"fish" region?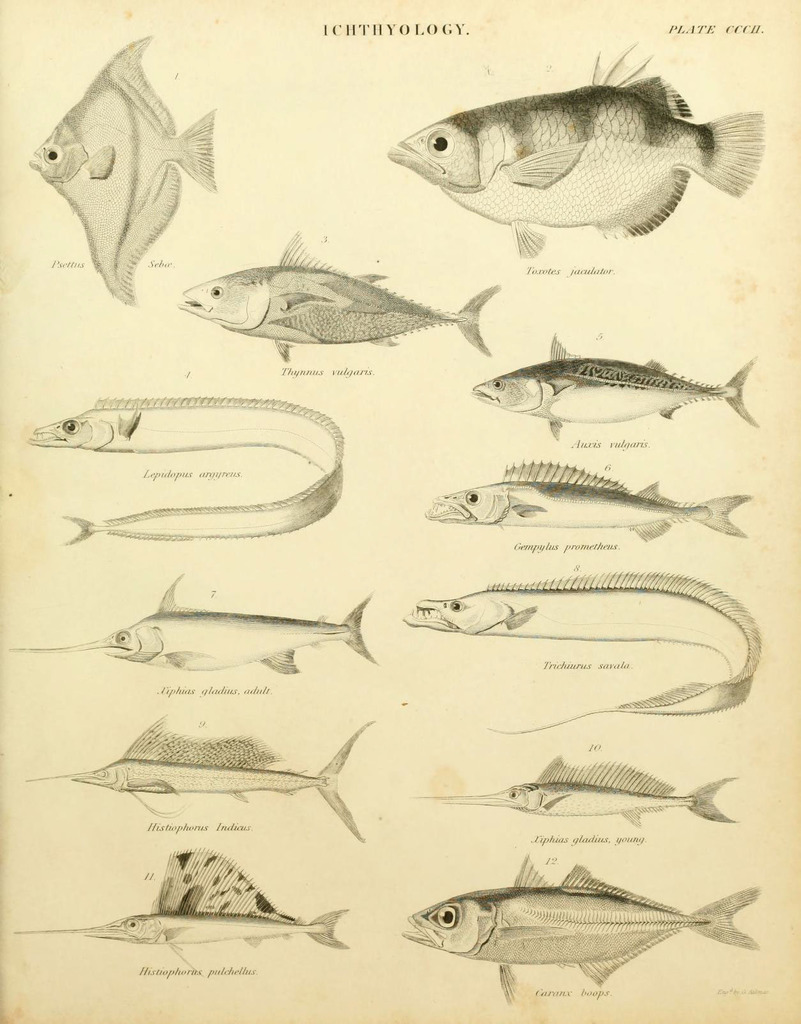
box=[11, 845, 376, 970]
